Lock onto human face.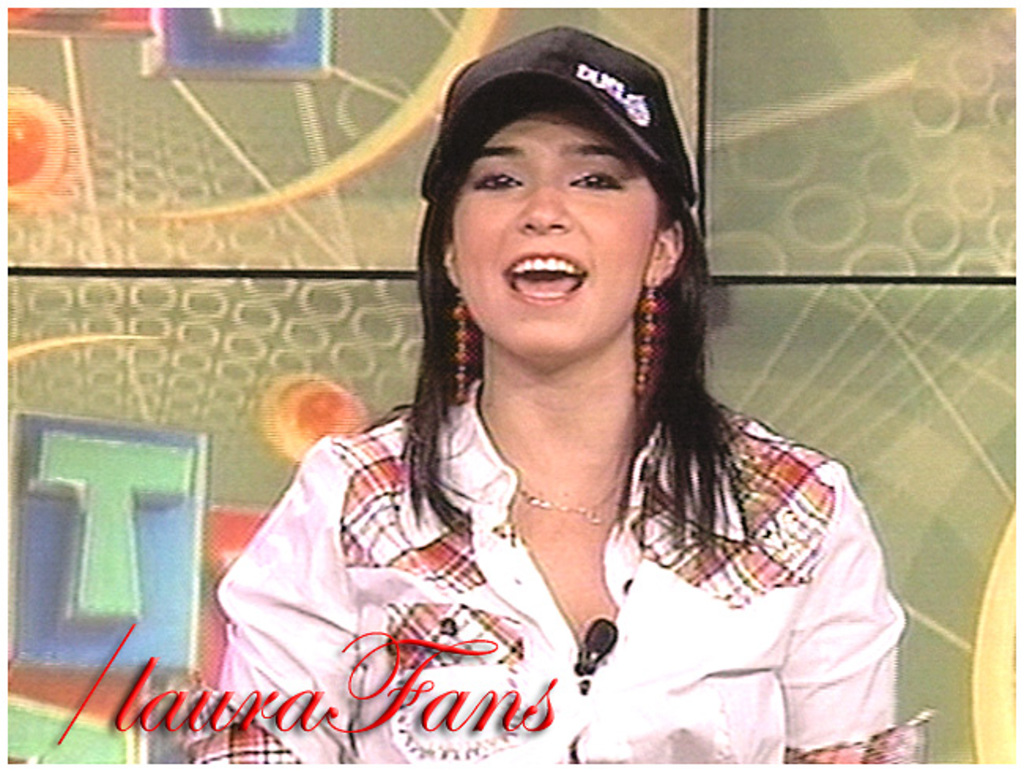
Locked: box(454, 109, 657, 358).
